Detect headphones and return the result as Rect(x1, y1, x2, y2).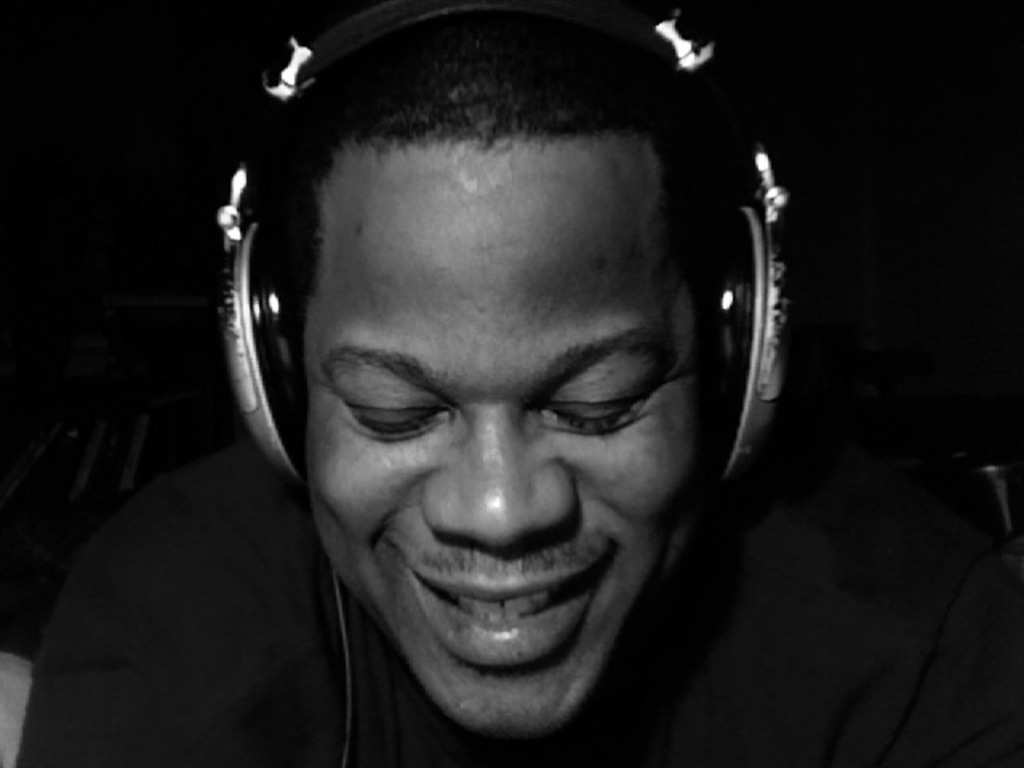
Rect(214, 0, 797, 496).
